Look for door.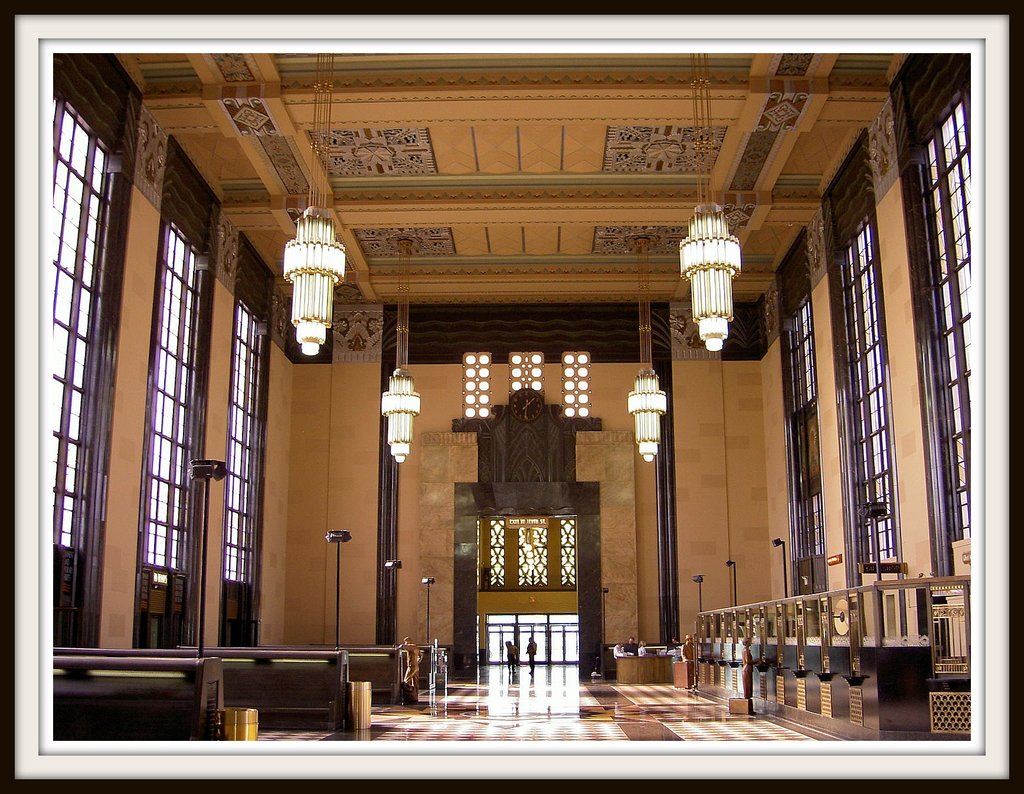
Found: 500,623,511,664.
